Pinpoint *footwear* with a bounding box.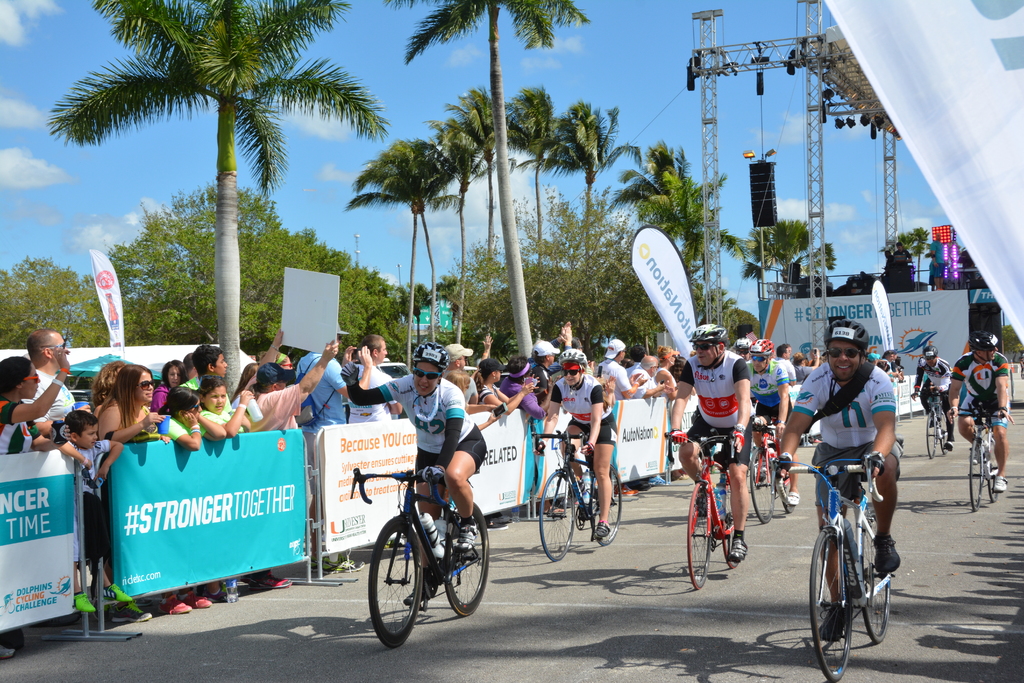
<bbox>191, 588, 211, 609</bbox>.
